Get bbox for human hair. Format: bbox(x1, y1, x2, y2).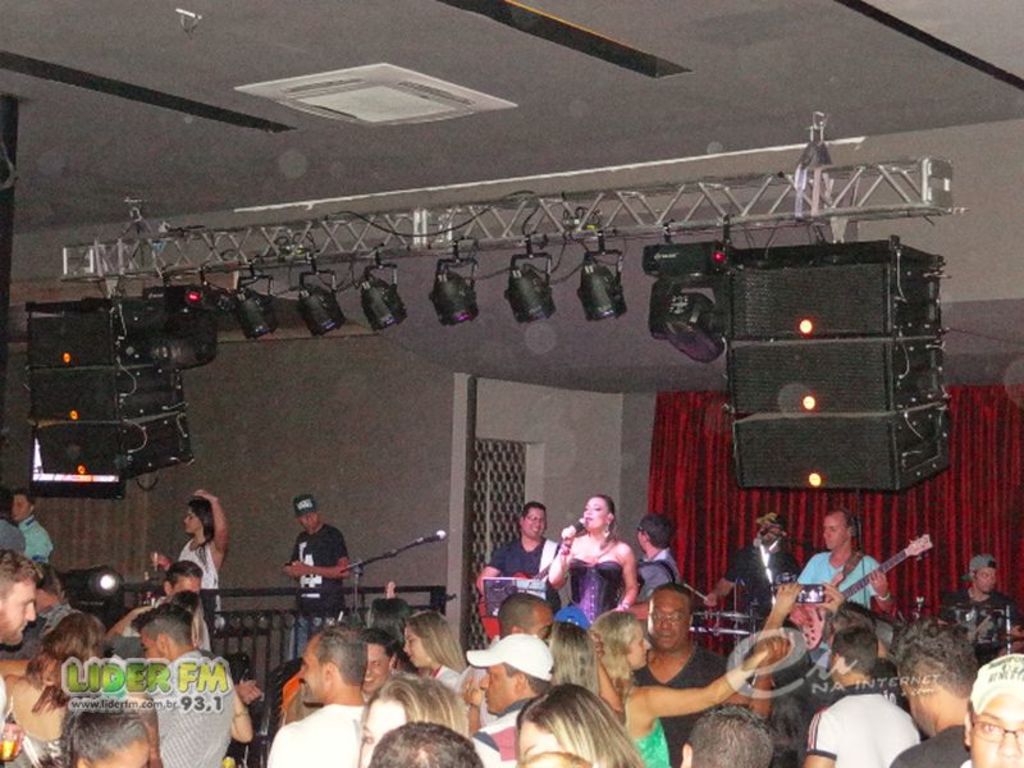
bbox(55, 695, 155, 767).
